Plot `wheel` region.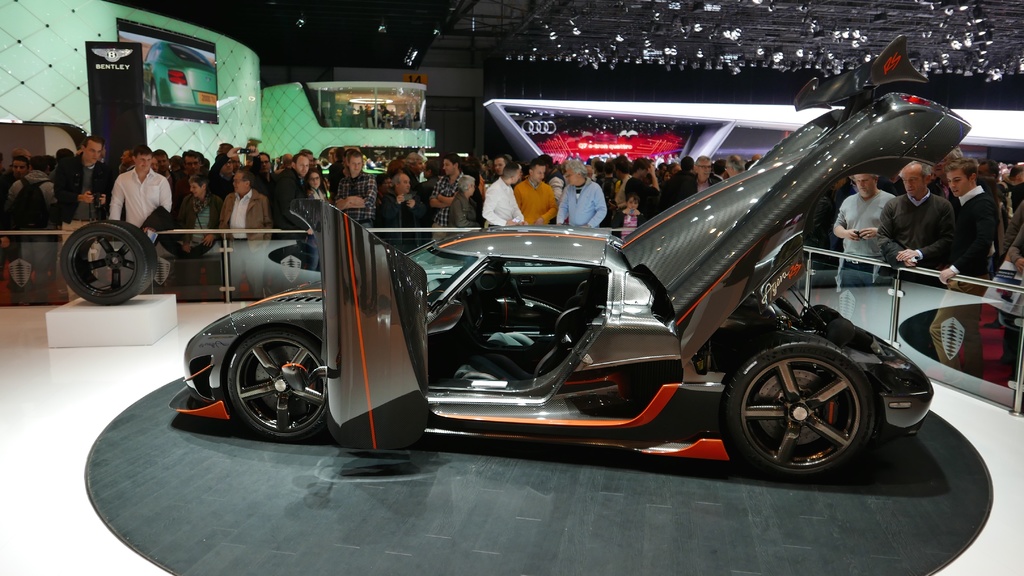
Plotted at 735 355 885 495.
